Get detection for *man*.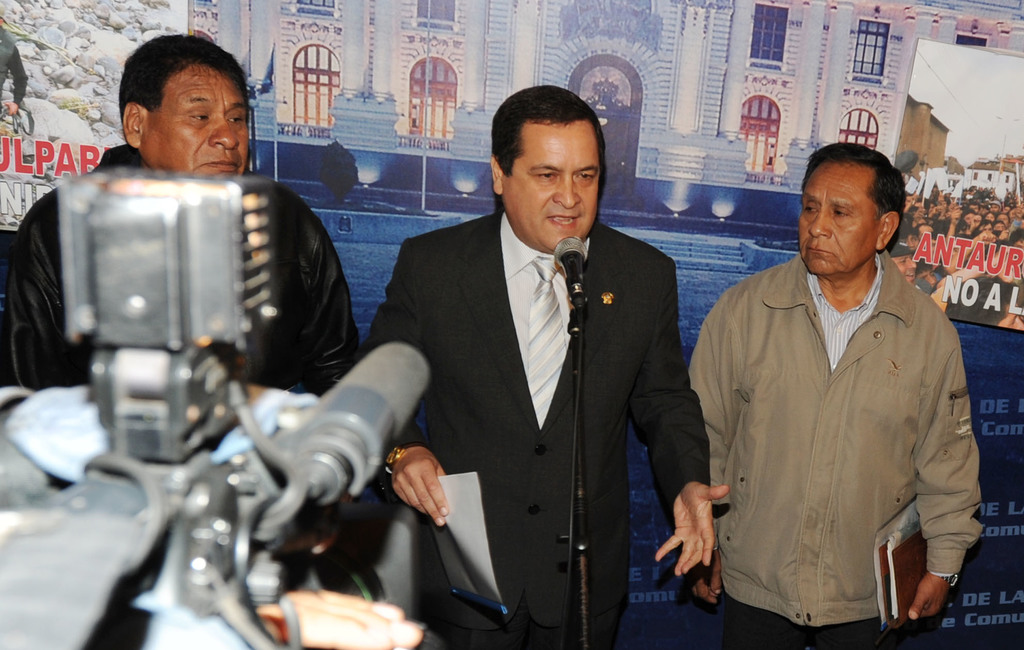
Detection: {"x1": 358, "y1": 88, "x2": 735, "y2": 649}.
